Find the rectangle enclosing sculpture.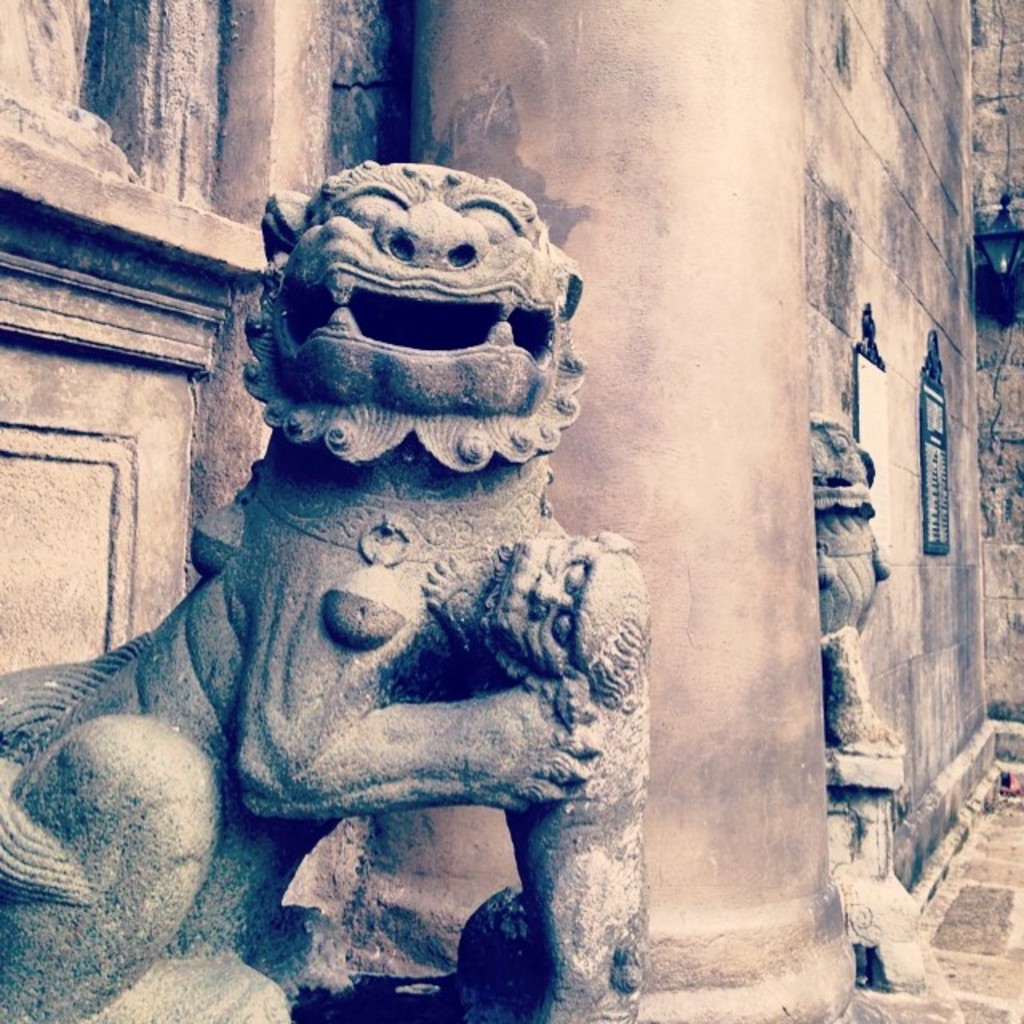
[x1=80, y1=362, x2=693, y2=1005].
